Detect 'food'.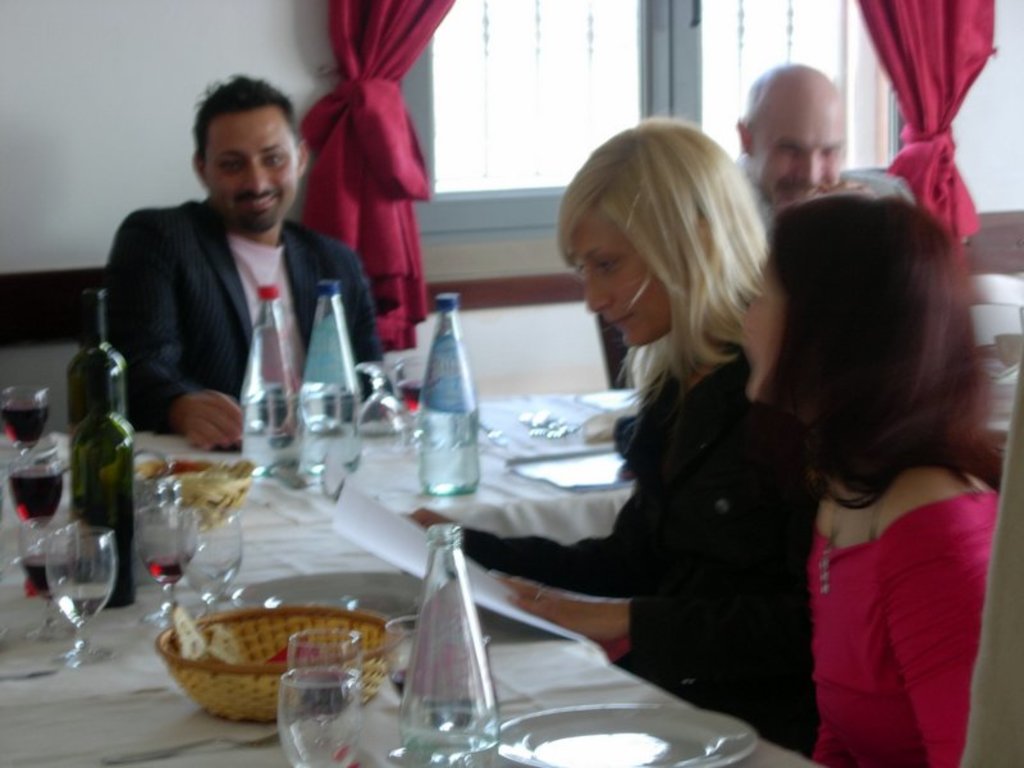
Detected at {"x1": 165, "y1": 604, "x2": 209, "y2": 658}.
